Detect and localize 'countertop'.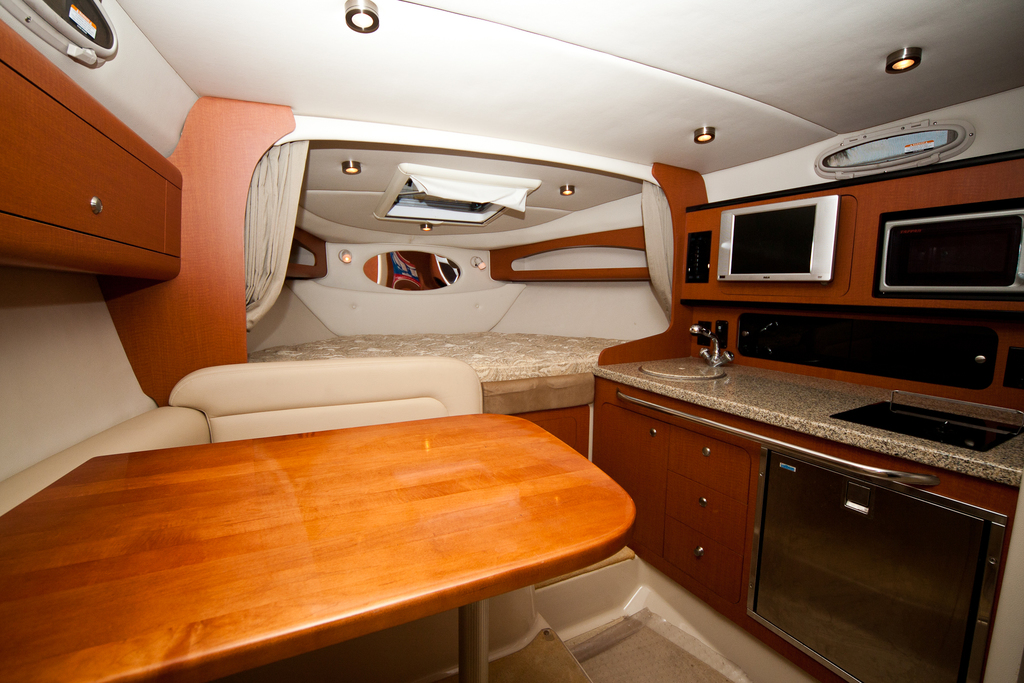
Localized at <region>595, 352, 1023, 482</region>.
